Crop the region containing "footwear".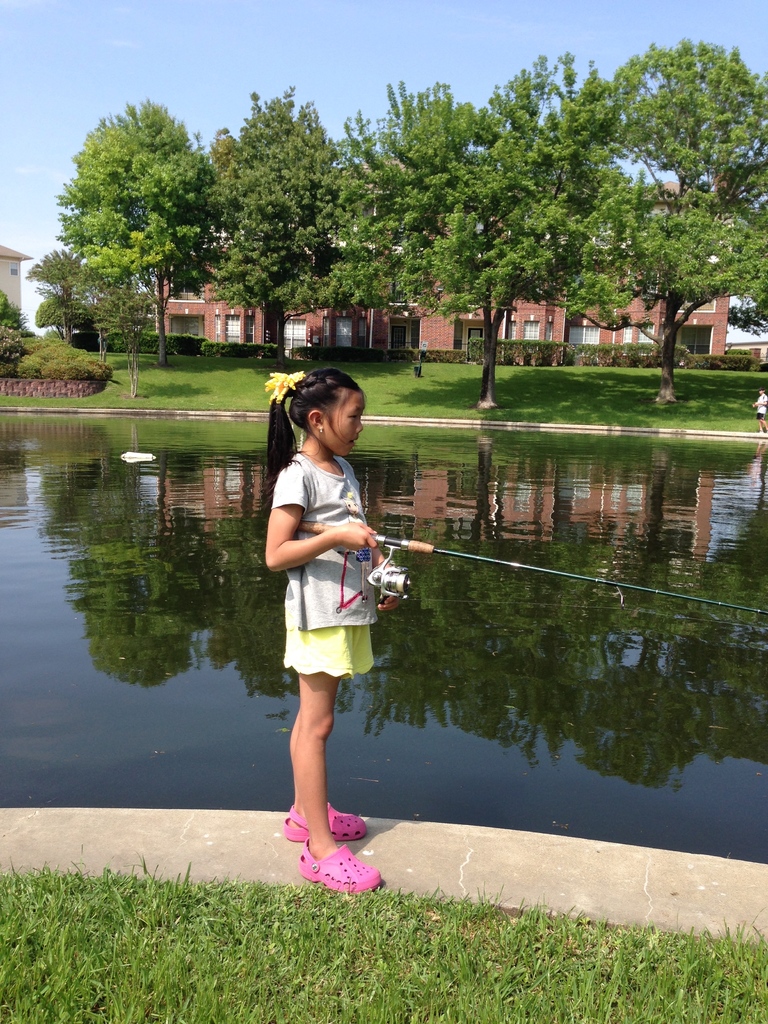
Crop region: 292, 833, 389, 904.
